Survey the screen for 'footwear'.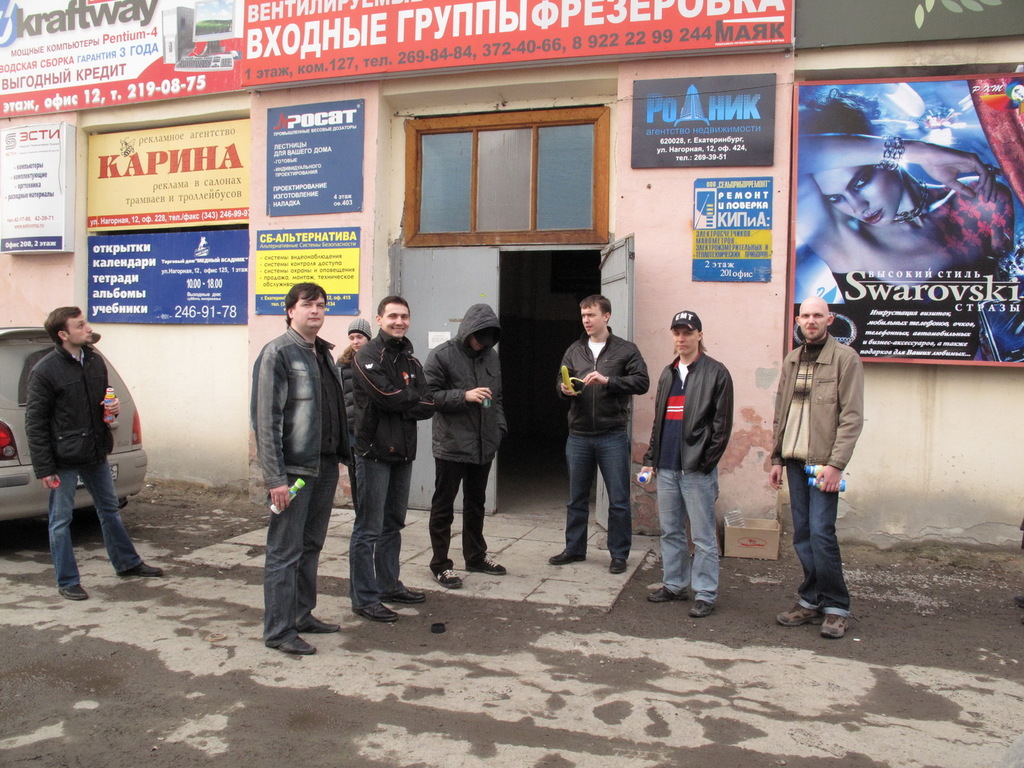
Survey found: 780 603 824 625.
